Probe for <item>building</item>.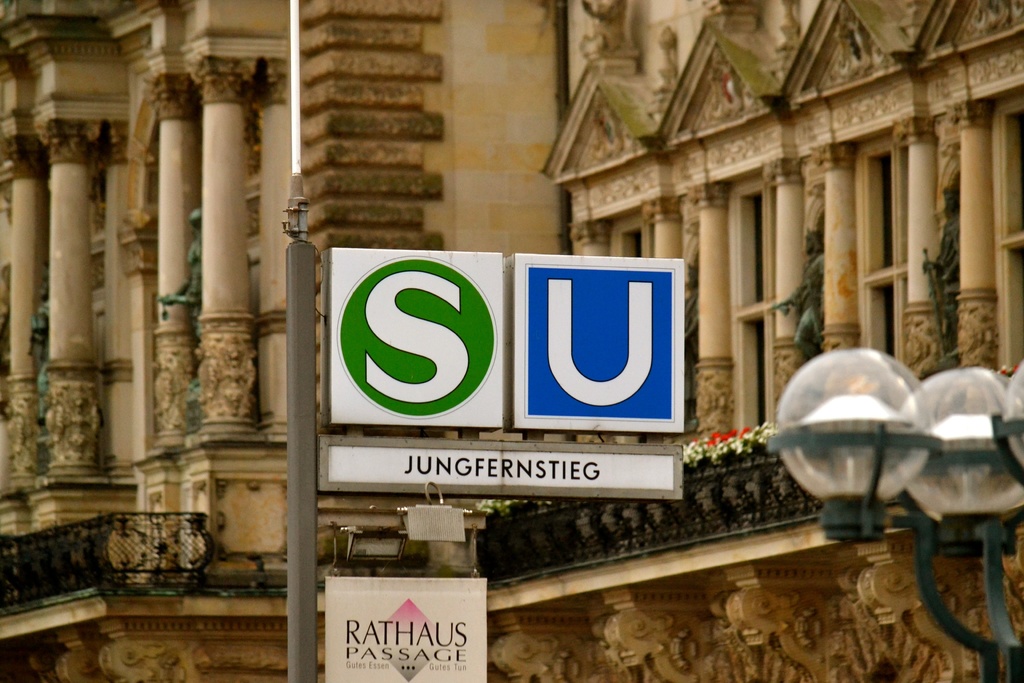
Probe result: [0, 0, 1023, 682].
